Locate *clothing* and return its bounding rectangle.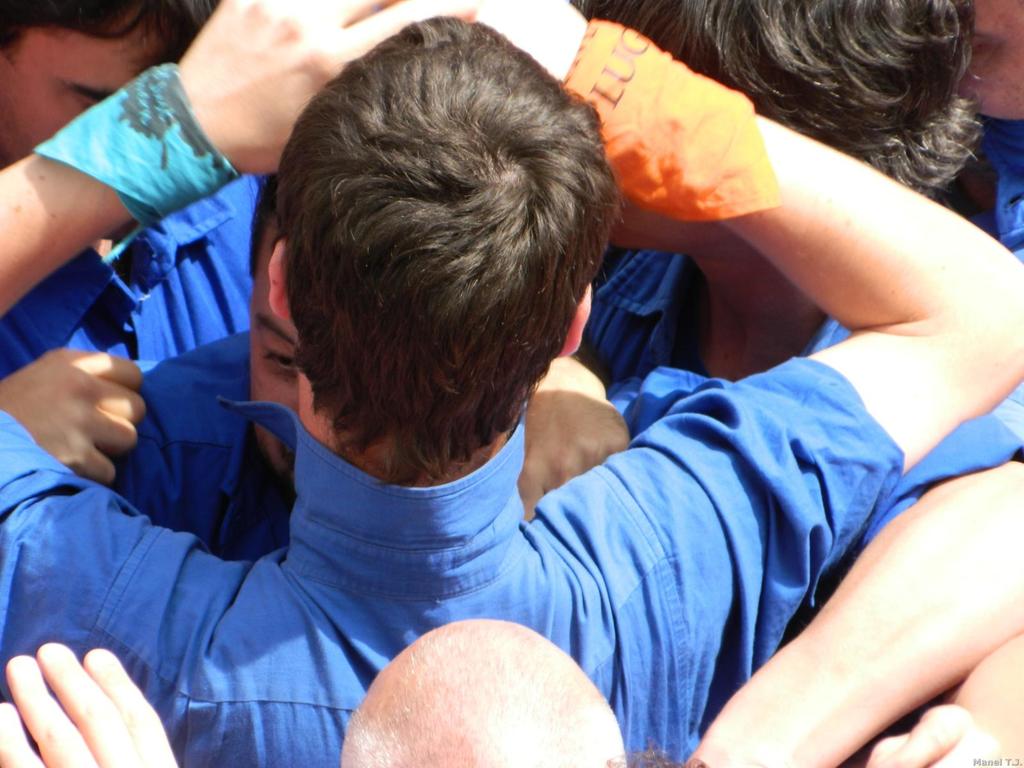
<region>0, 358, 907, 767</region>.
